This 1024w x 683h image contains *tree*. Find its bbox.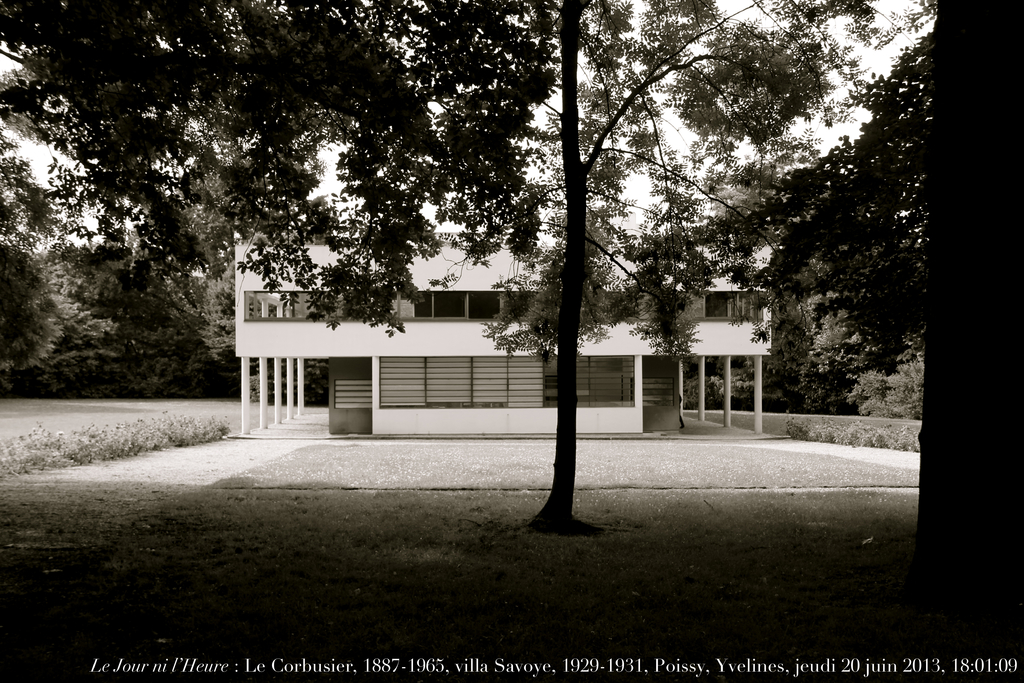
region(696, 150, 826, 373).
